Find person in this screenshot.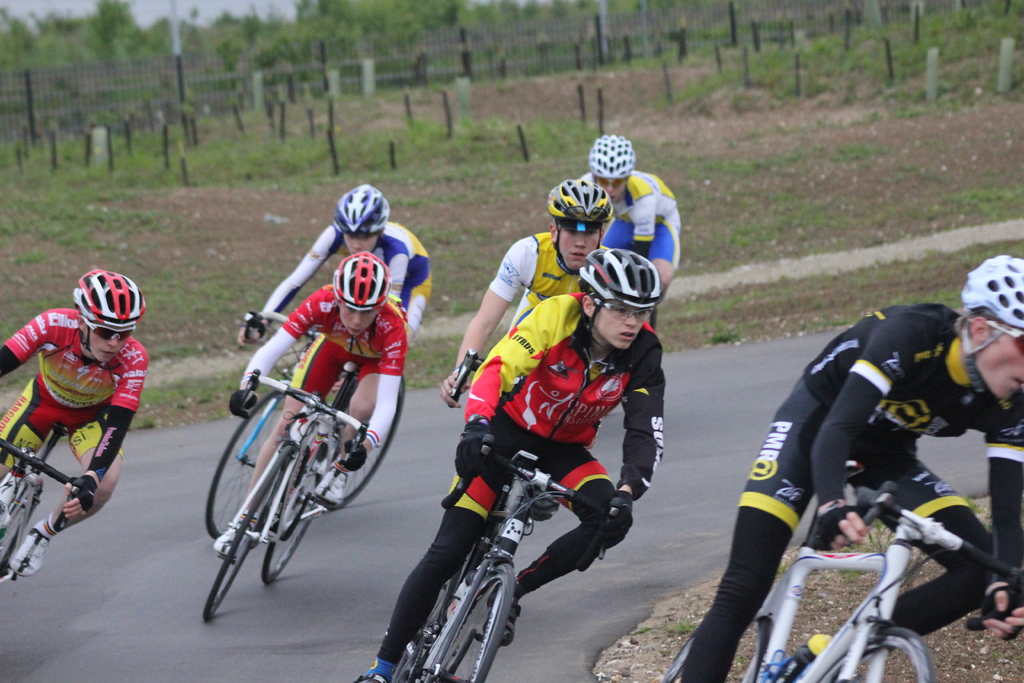
The bounding box for person is <region>673, 251, 1023, 682</region>.
